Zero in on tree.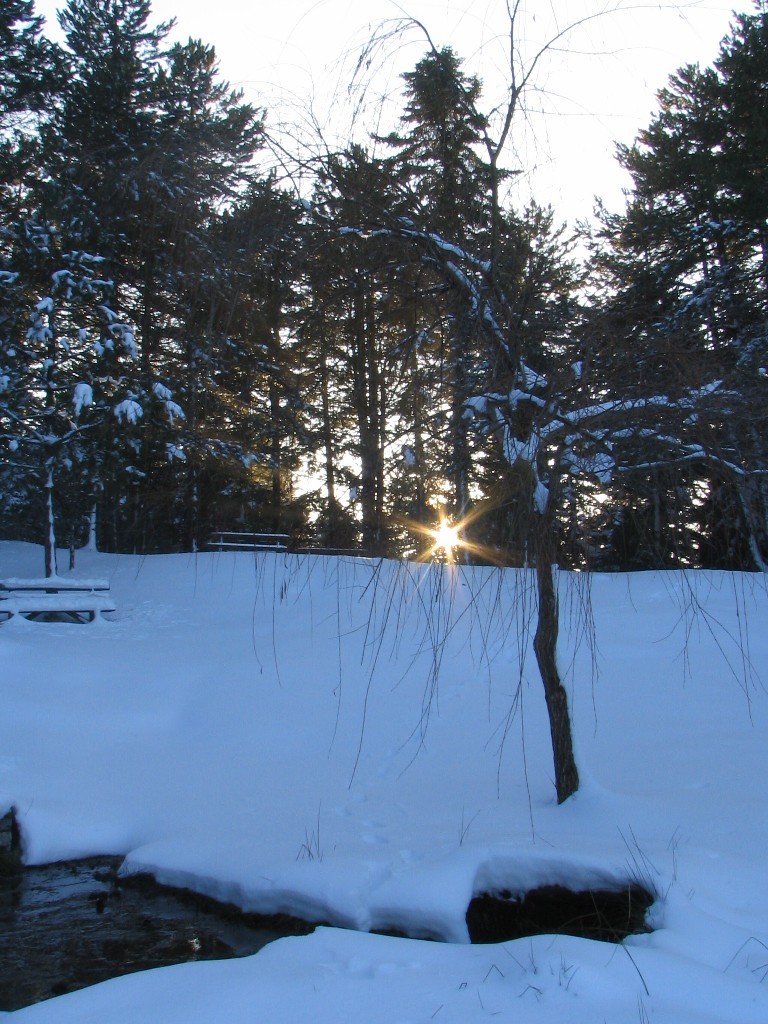
Zeroed in: l=161, t=164, r=347, b=569.
